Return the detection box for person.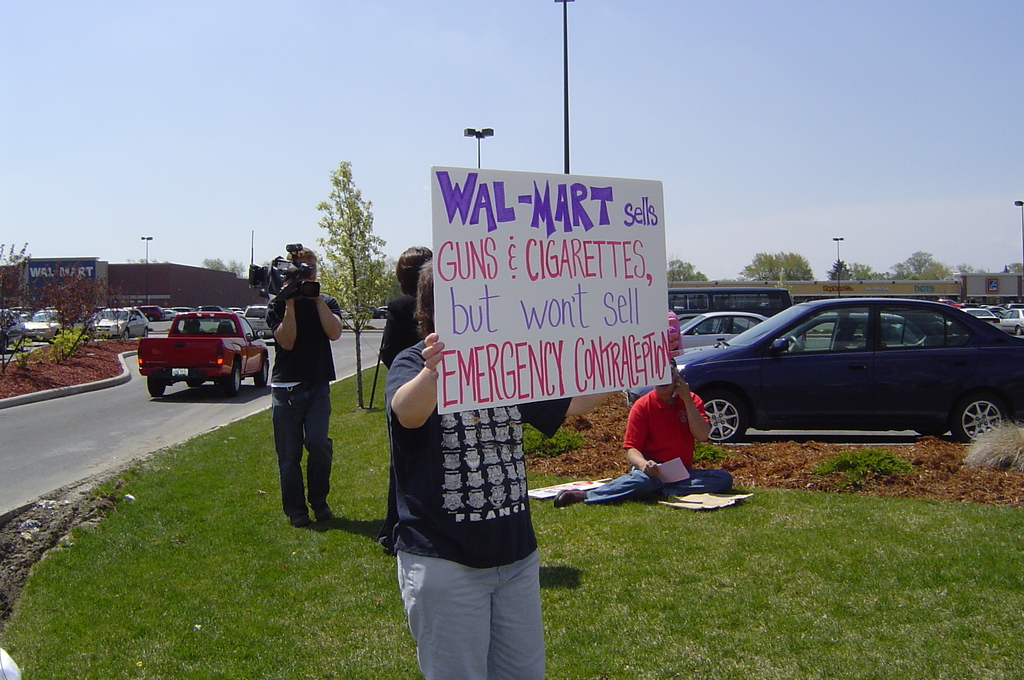
bbox=(383, 257, 592, 679).
